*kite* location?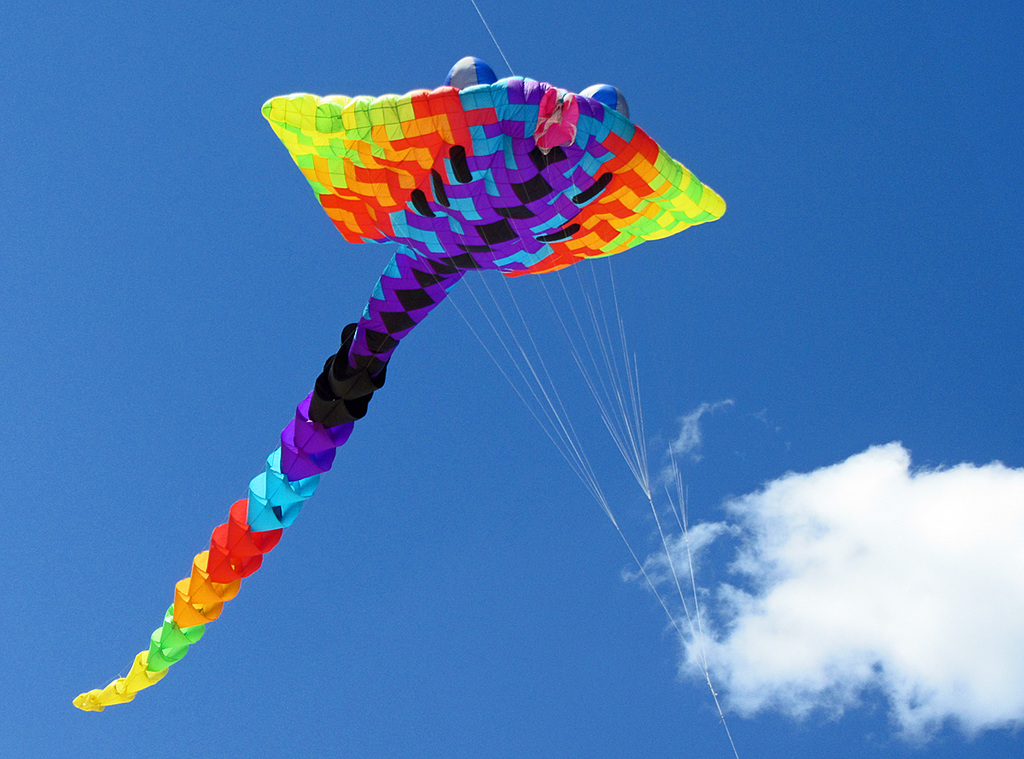
select_region(68, 53, 725, 712)
